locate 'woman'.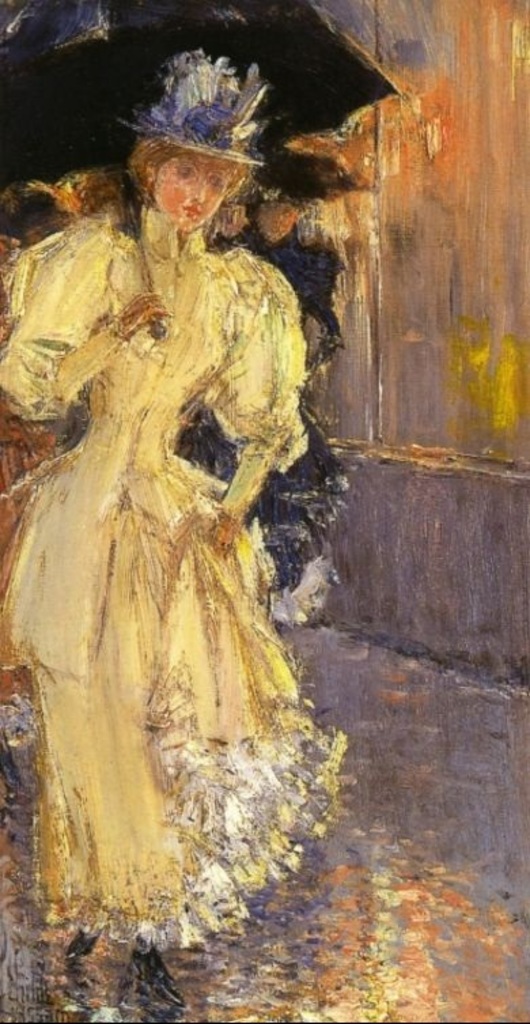
Bounding box: bbox(15, 64, 368, 907).
